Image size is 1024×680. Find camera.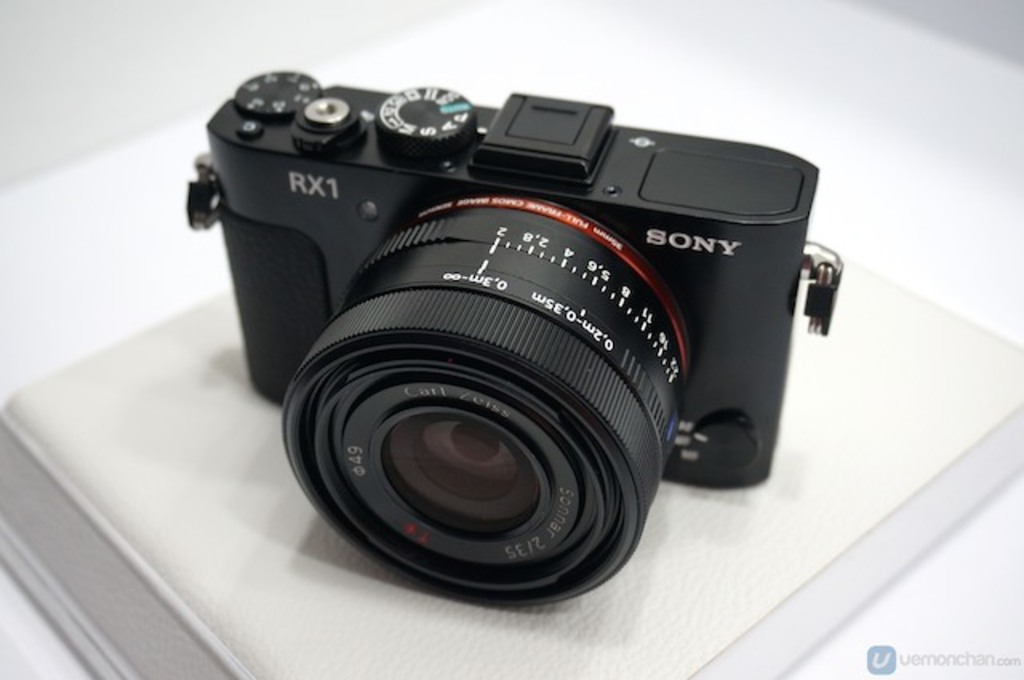
left=190, top=69, right=826, bottom=605.
